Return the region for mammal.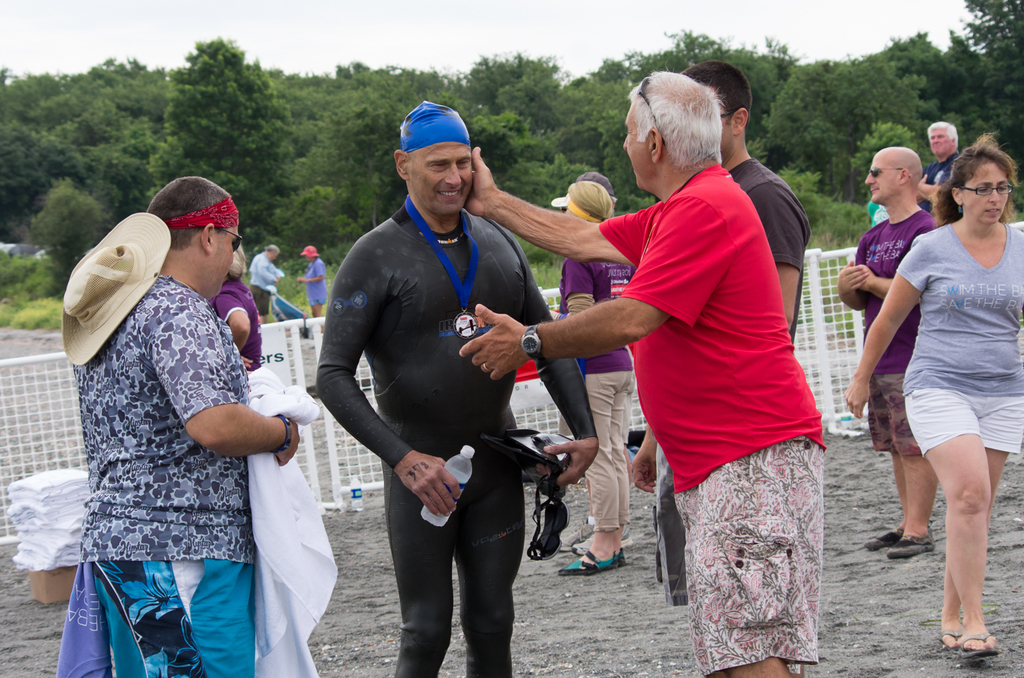
select_region(837, 146, 940, 559).
